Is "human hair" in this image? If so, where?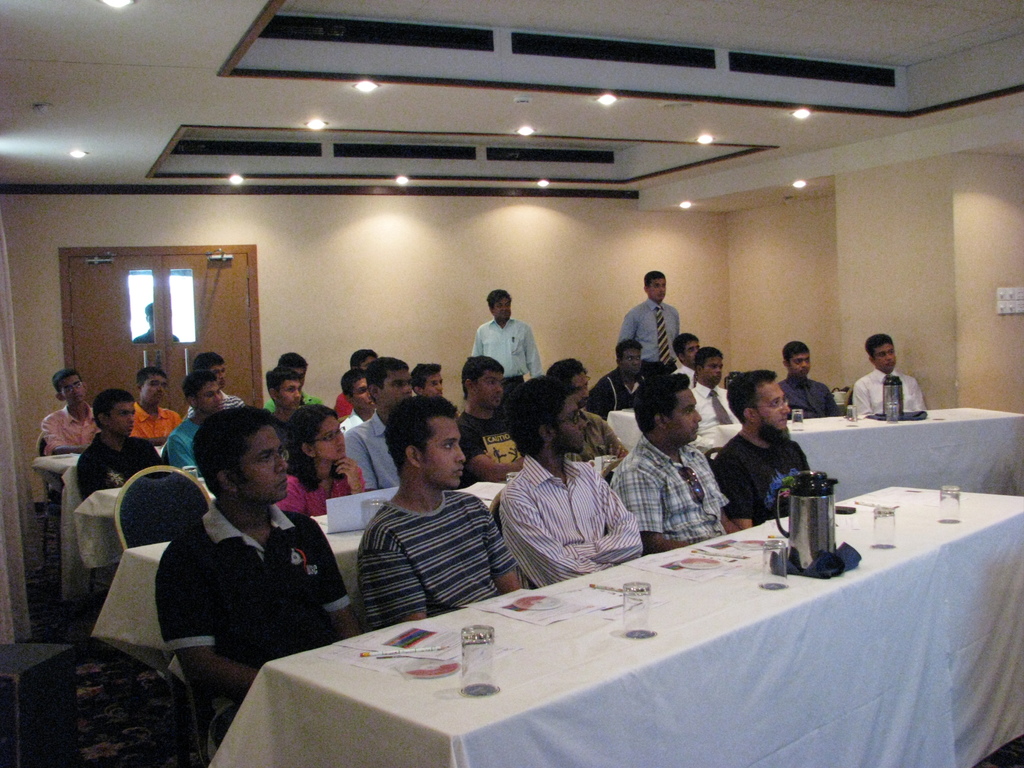
Yes, at (383, 395, 457, 476).
